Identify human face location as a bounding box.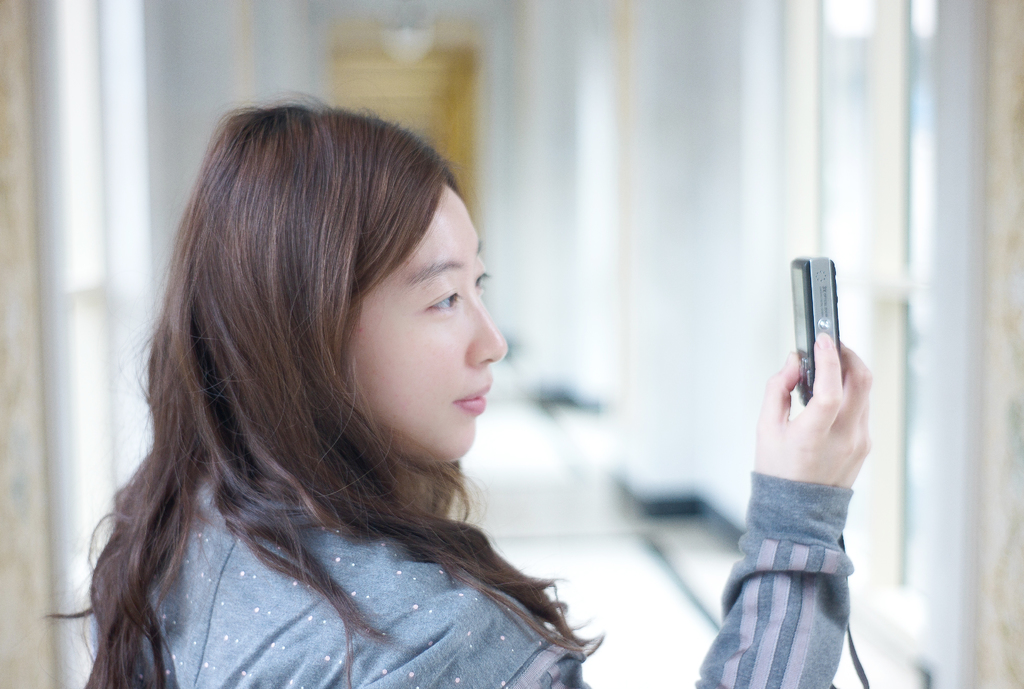
[left=341, top=186, right=504, bottom=460].
